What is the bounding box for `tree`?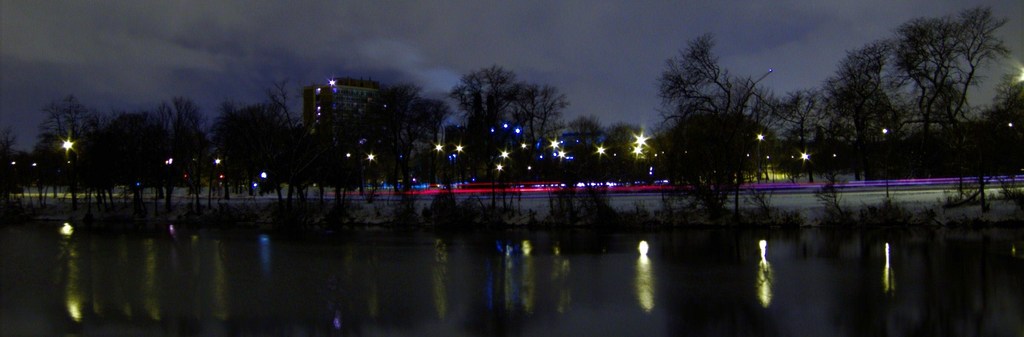
<bbox>607, 119, 645, 162</bbox>.
